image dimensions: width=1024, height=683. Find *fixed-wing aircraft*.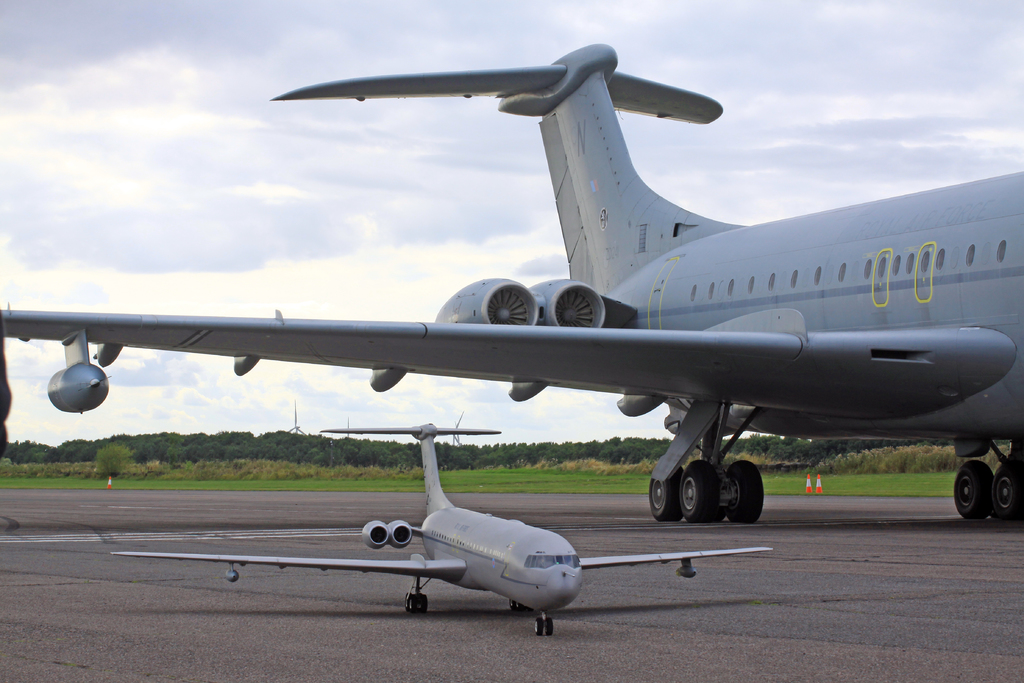
BBox(0, 42, 1023, 526).
